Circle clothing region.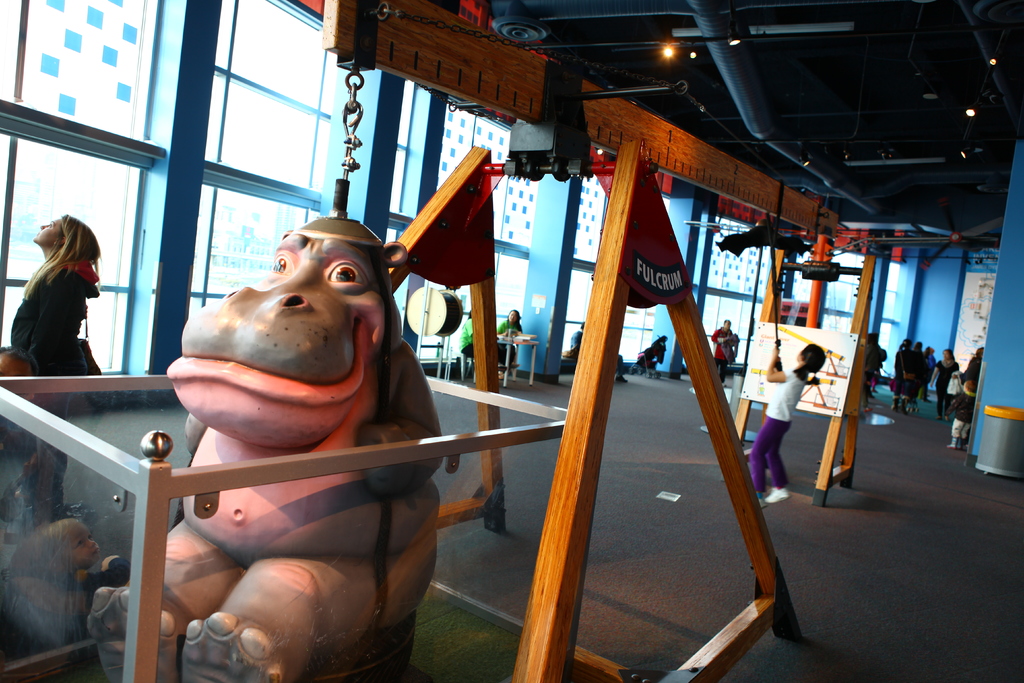
Region: (460,320,476,358).
